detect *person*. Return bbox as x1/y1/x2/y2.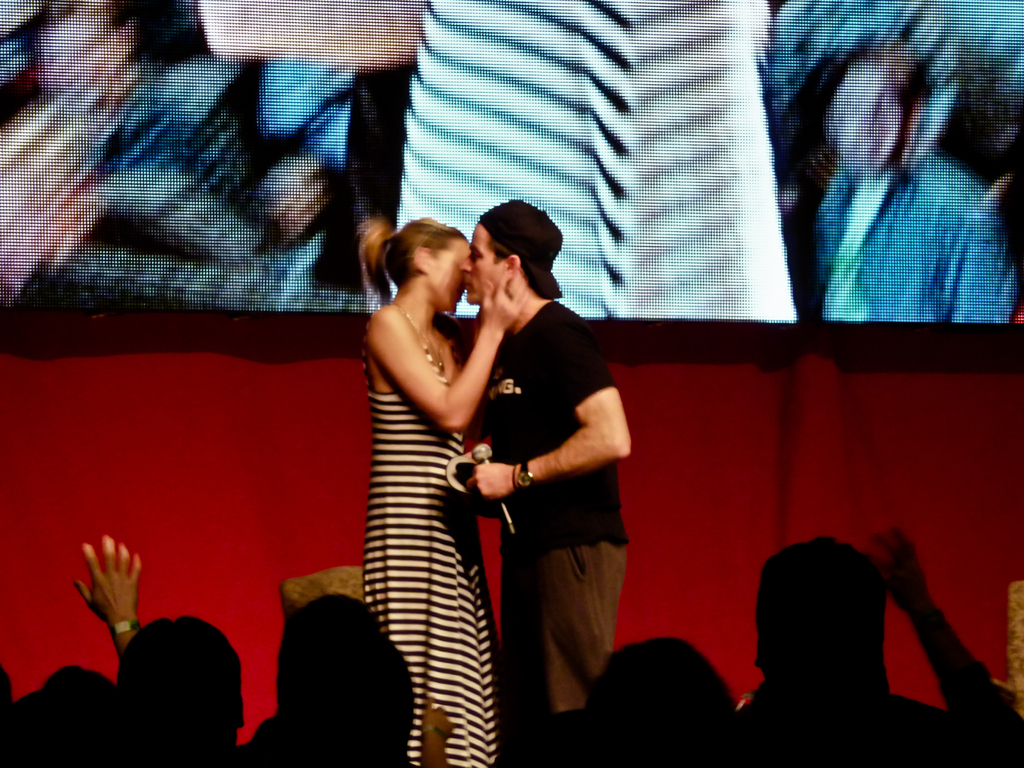
68/538/250/760.
